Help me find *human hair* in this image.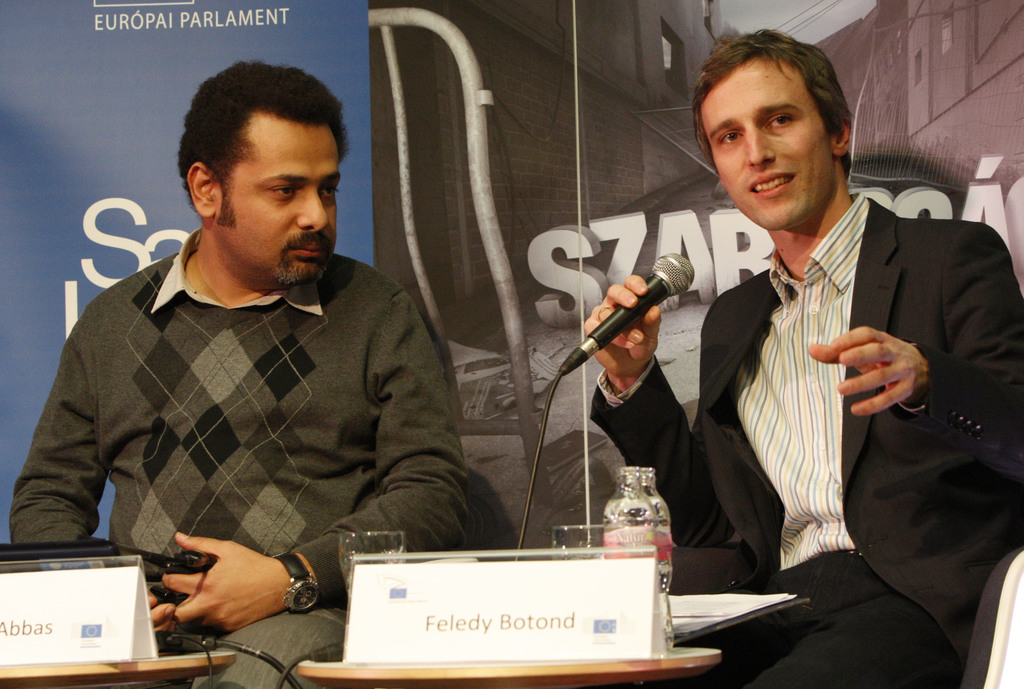
Found it: (691,28,857,179).
